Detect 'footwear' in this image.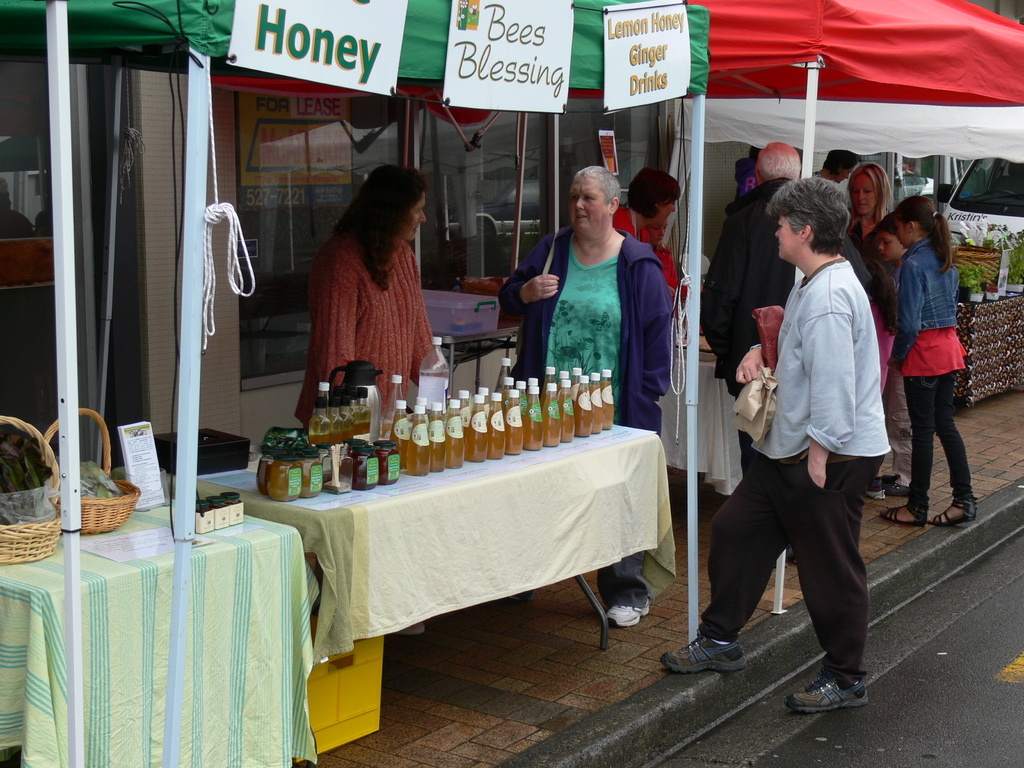
Detection: <bbox>866, 478, 912, 497</bbox>.
